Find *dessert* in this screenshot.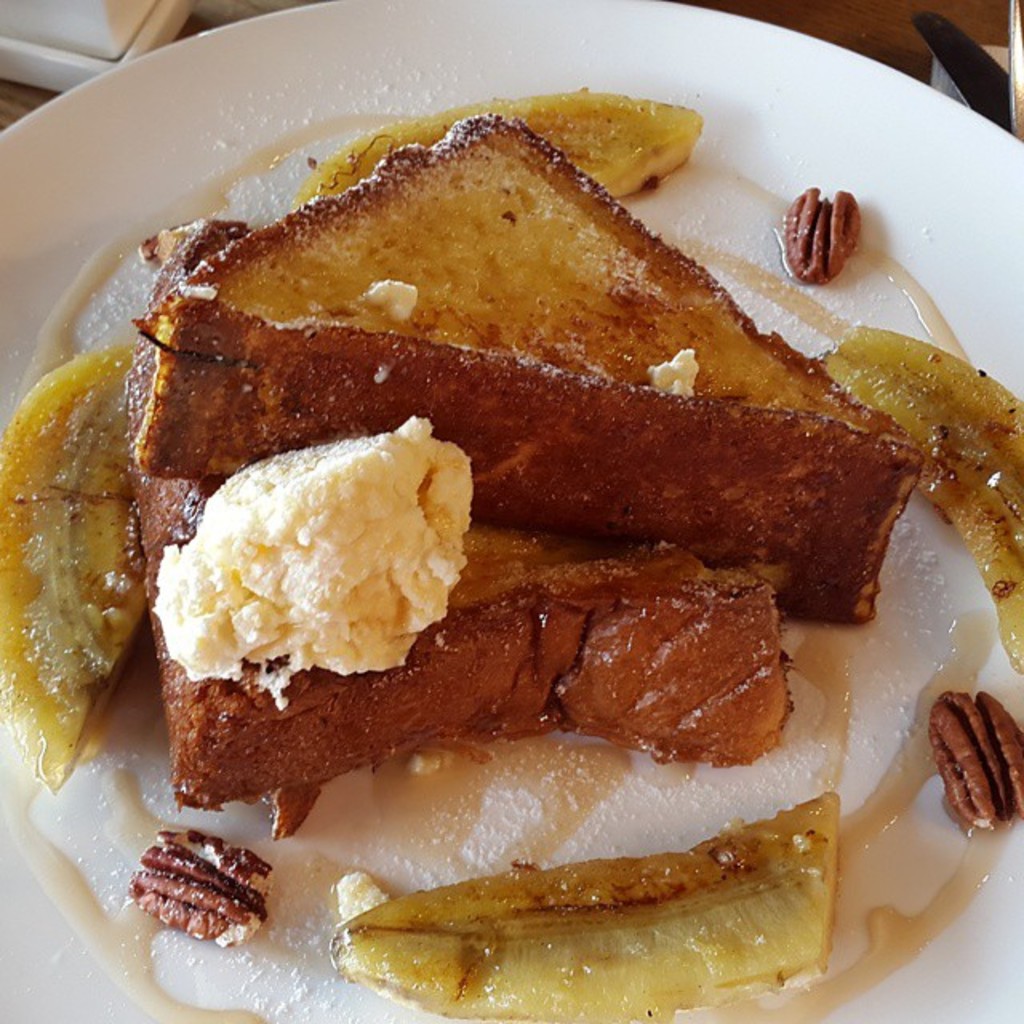
The bounding box for *dessert* is (0,2,1022,1022).
